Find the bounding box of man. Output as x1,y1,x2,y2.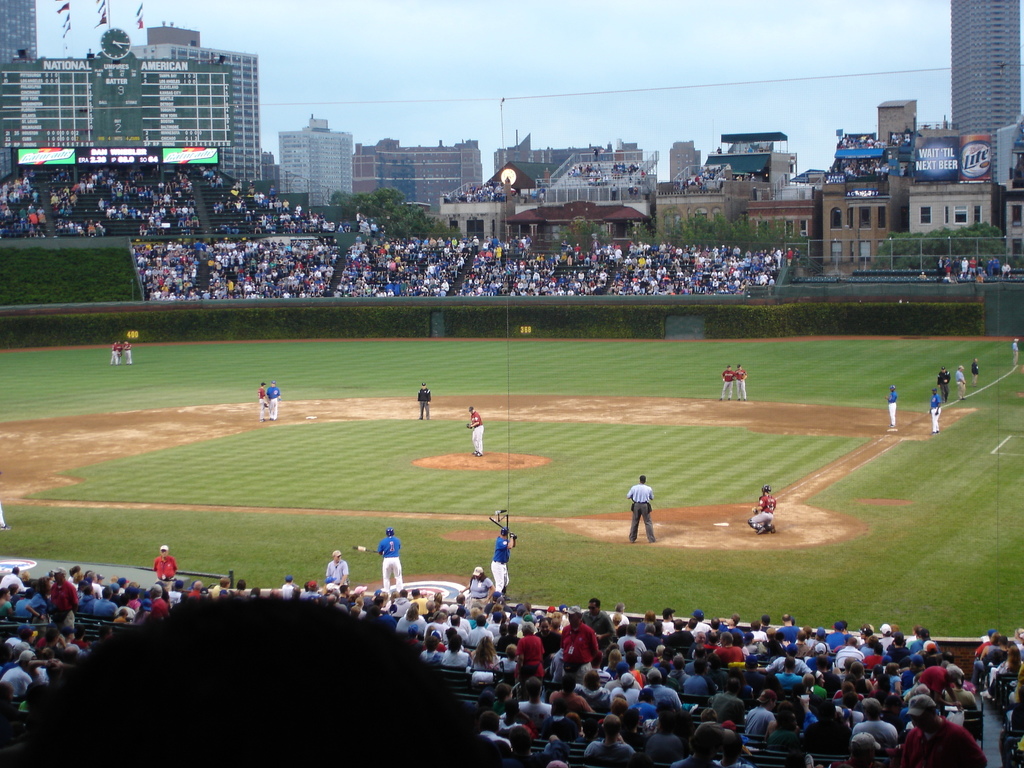
479,524,519,603.
